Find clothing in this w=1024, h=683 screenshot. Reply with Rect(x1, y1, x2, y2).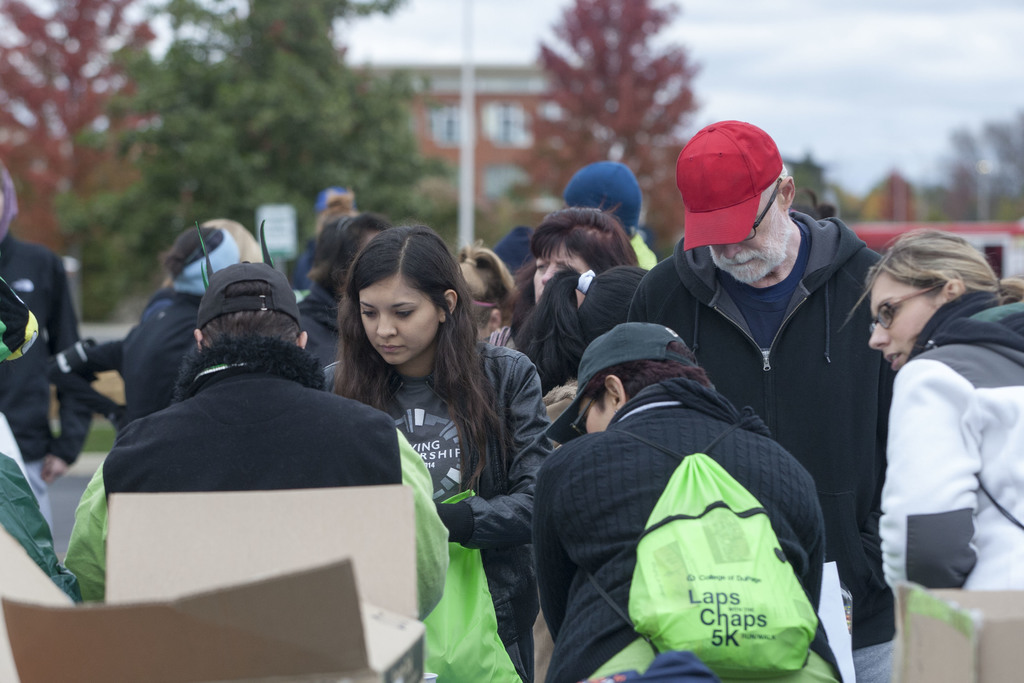
Rect(637, 214, 964, 638).
